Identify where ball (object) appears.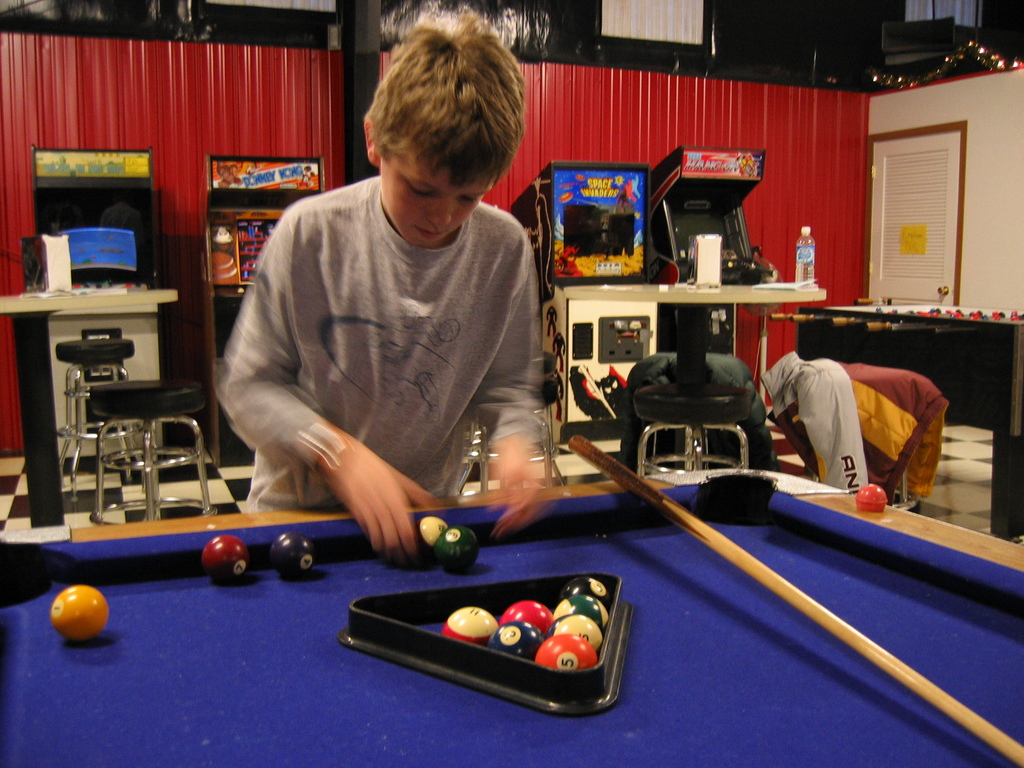
Appears at crop(497, 600, 551, 634).
